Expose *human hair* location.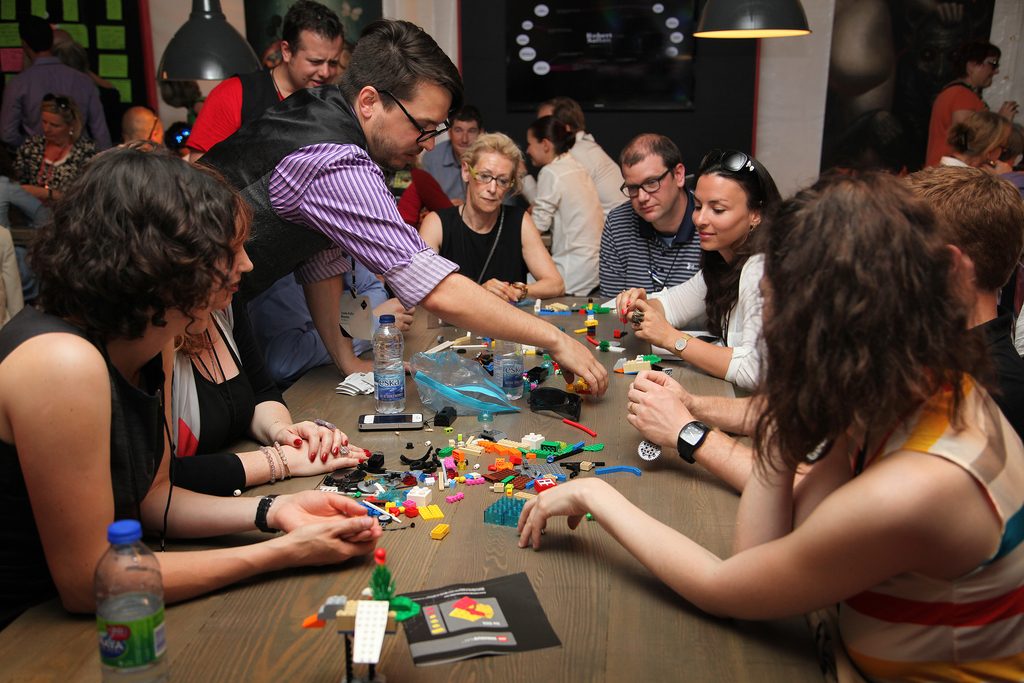
Exposed at box=[536, 97, 585, 131].
